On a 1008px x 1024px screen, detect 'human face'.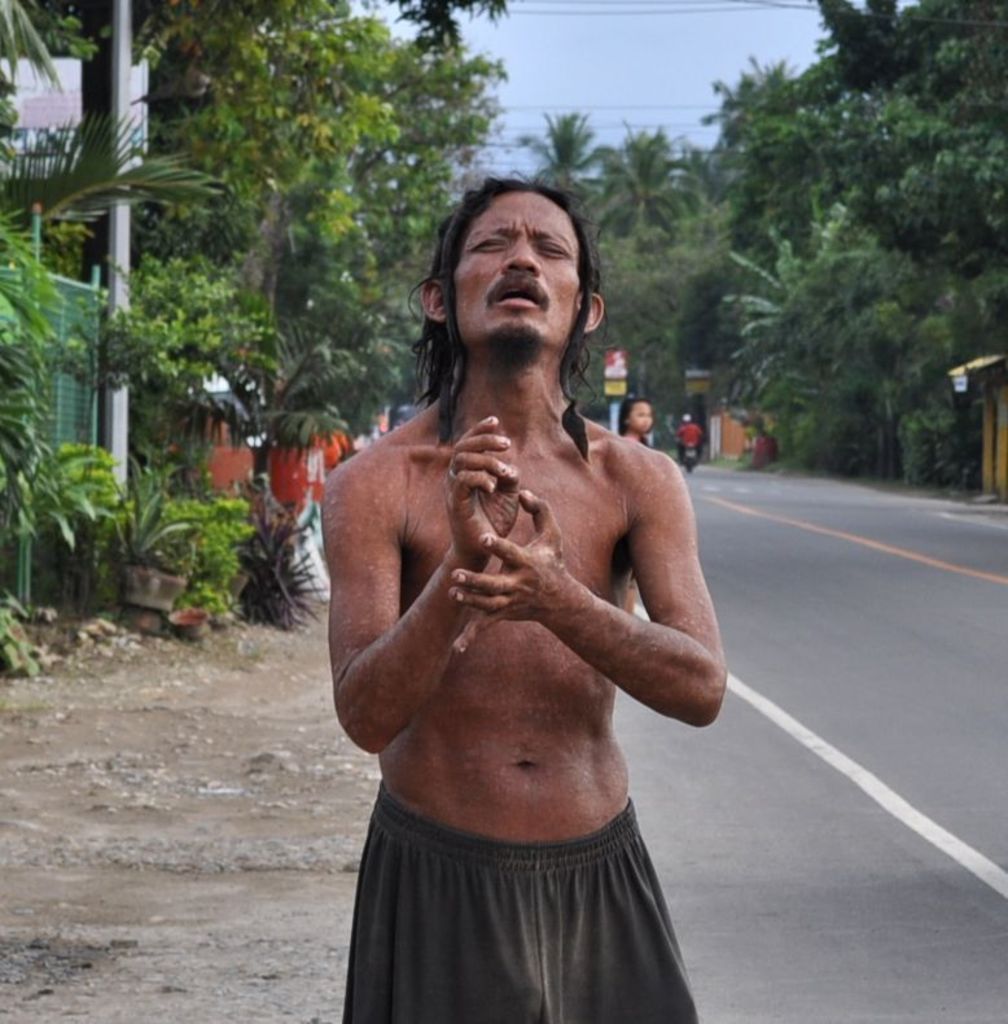
(628, 403, 650, 433).
